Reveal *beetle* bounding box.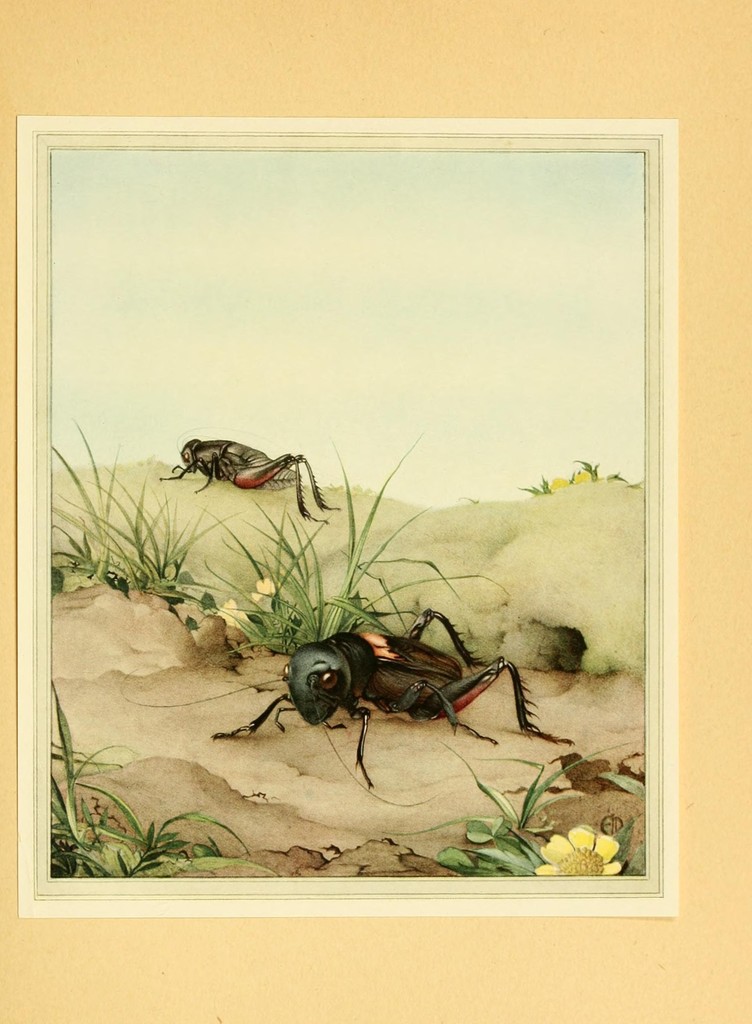
Revealed: Rect(242, 553, 549, 794).
